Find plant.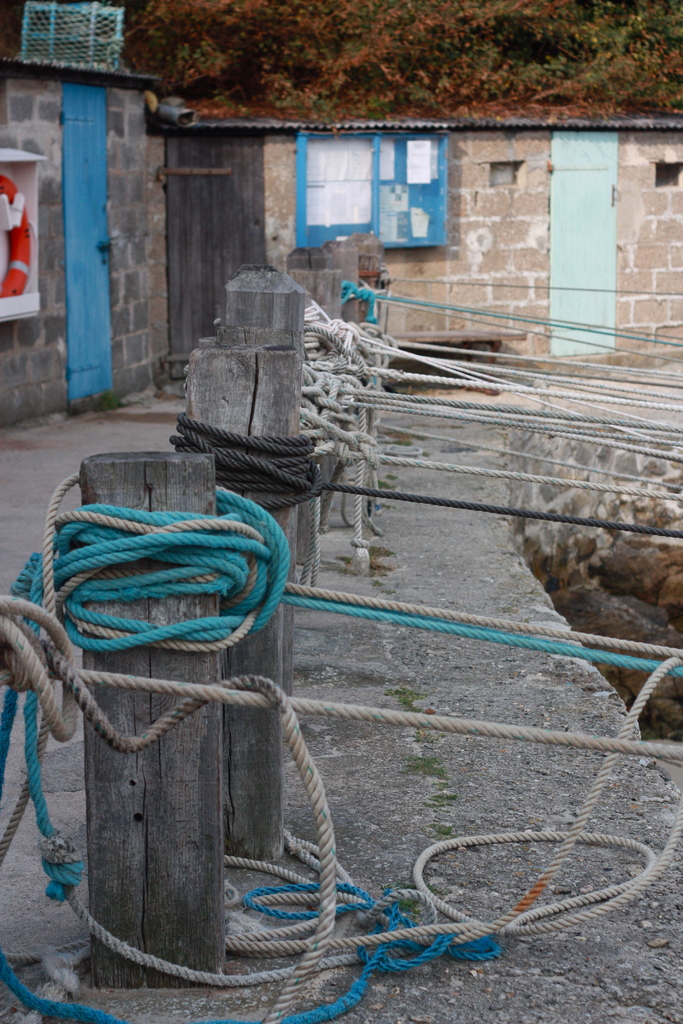
x1=434, y1=826, x2=451, y2=833.
